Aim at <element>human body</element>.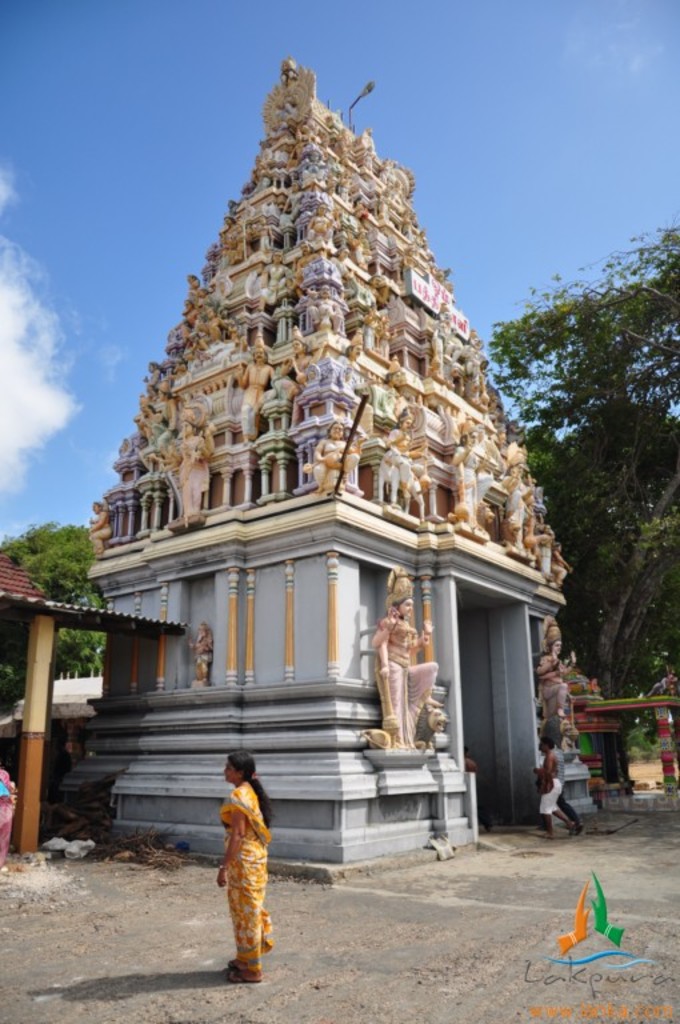
Aimed at 277:353:311:391.
